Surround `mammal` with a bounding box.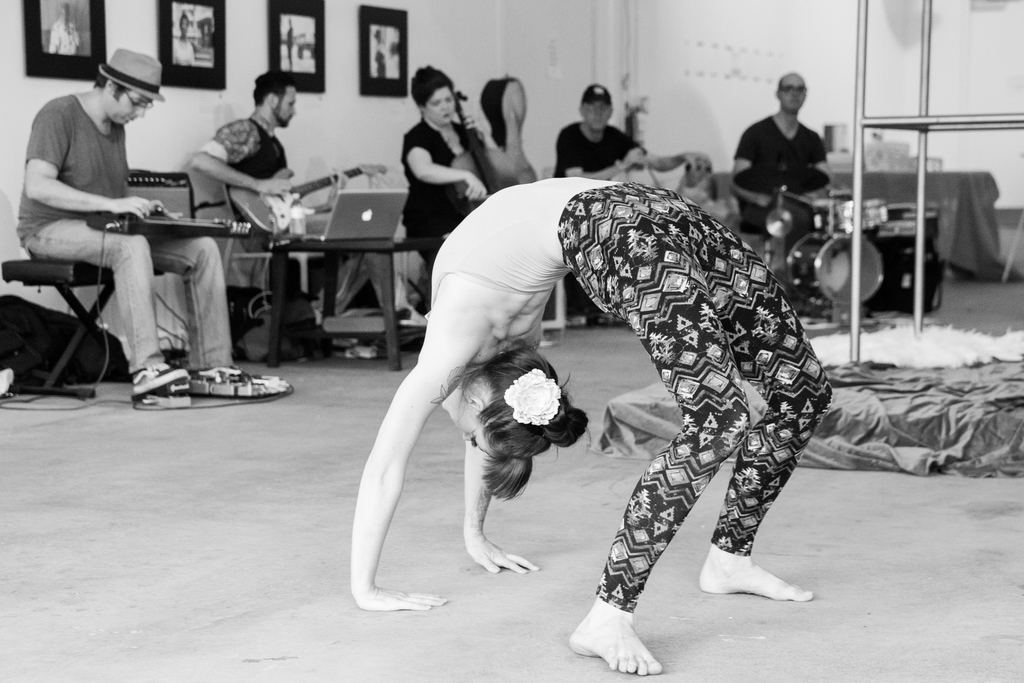
box(307, 133, 819, 604).
